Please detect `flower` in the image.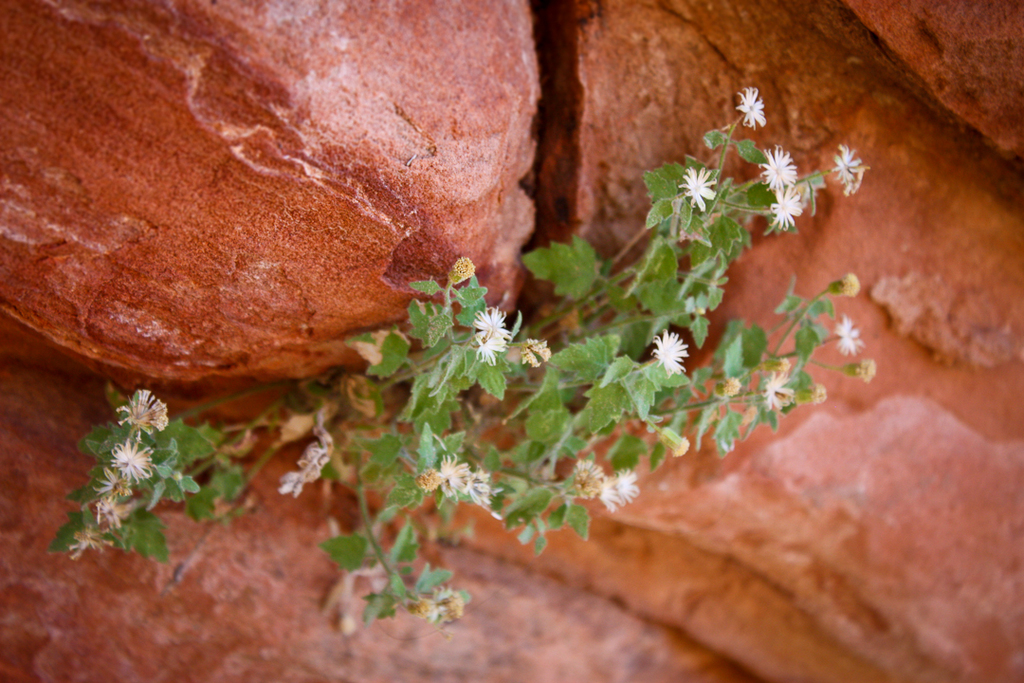
region(761, 370, 805, 414).
